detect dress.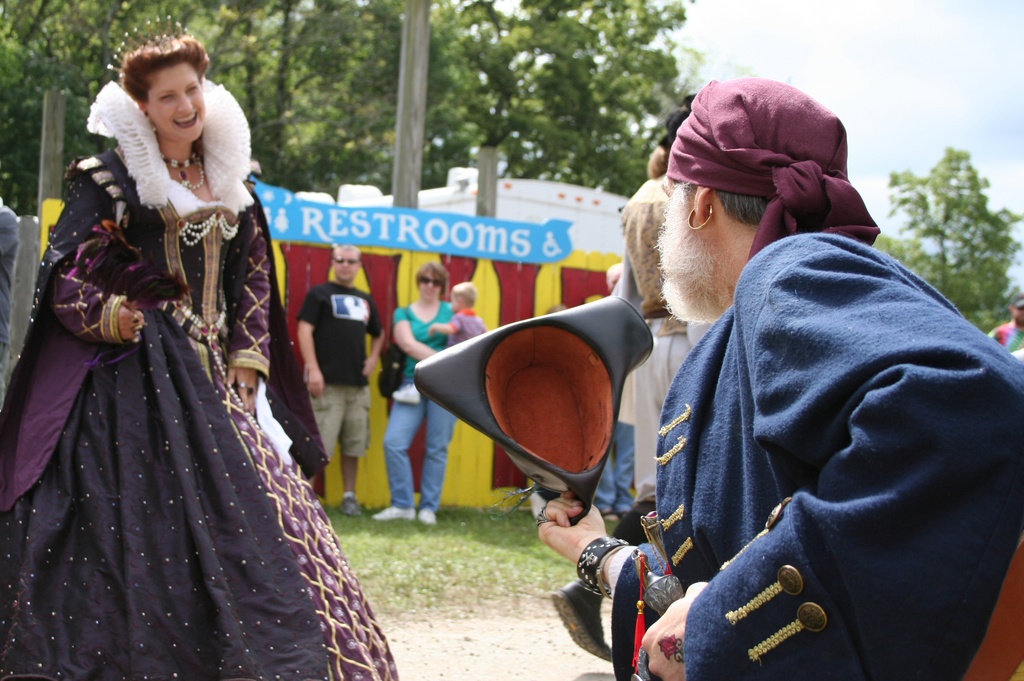
Detected at [0, 82, 394, 676].
